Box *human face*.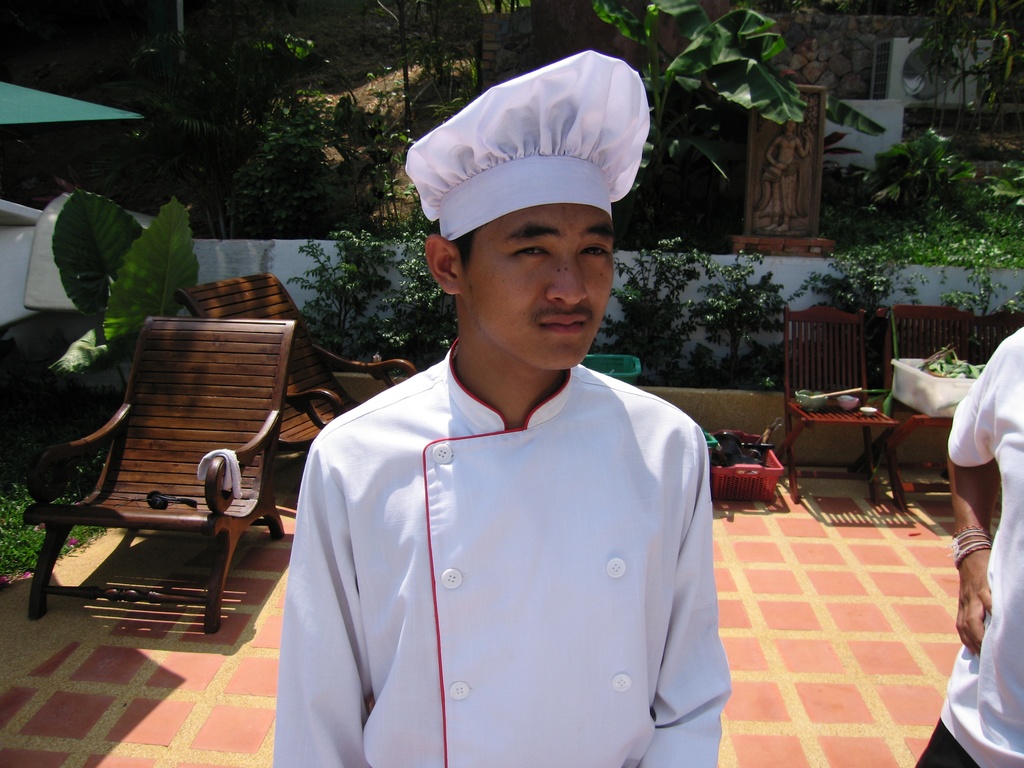
detection(458, 204, 612, 369).
